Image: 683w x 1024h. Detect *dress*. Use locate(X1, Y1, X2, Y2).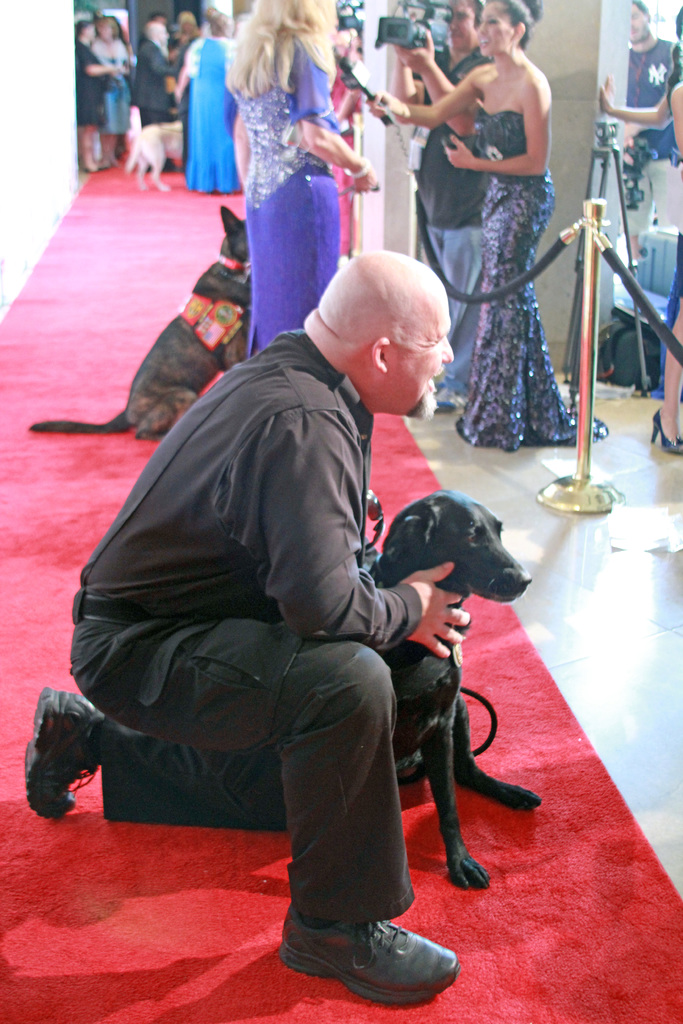
locate(456, 99, 609, 449).
